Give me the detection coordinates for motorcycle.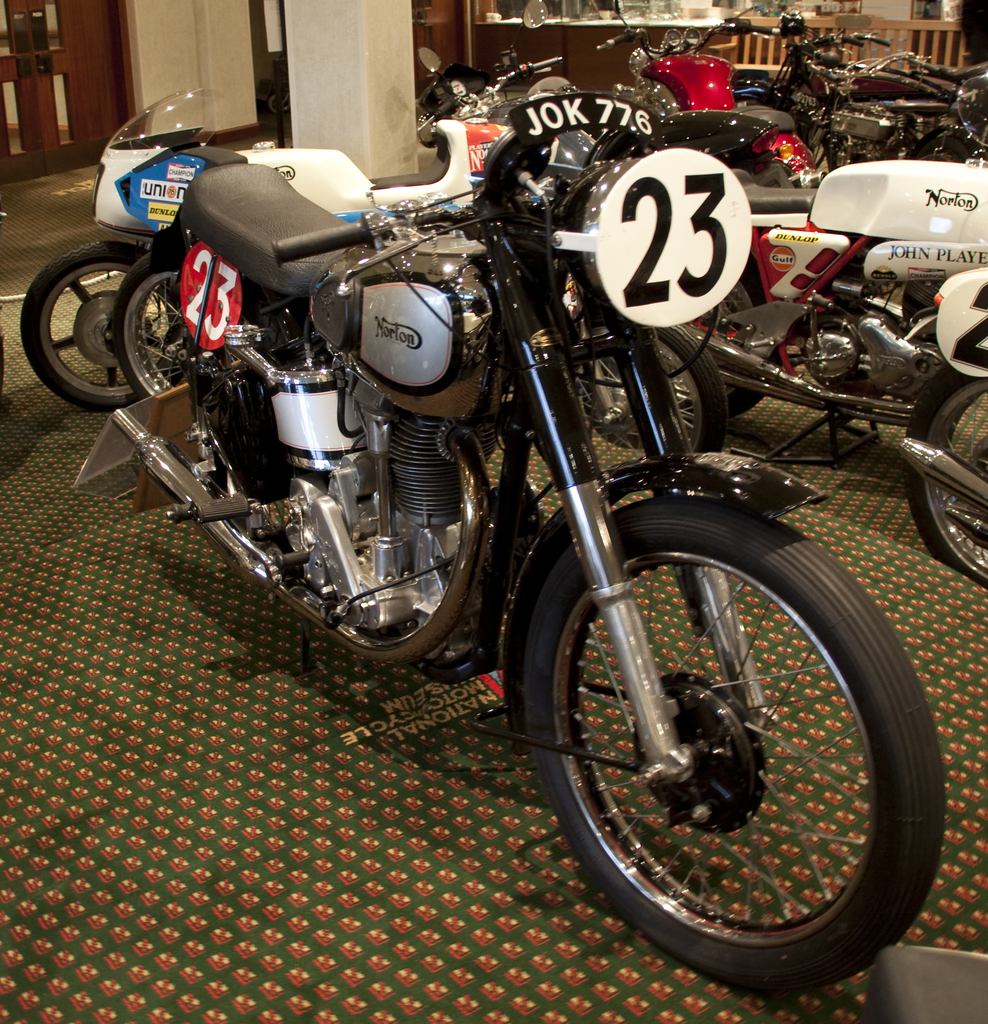
[left=598, top=1, right=822, bottom=171].
